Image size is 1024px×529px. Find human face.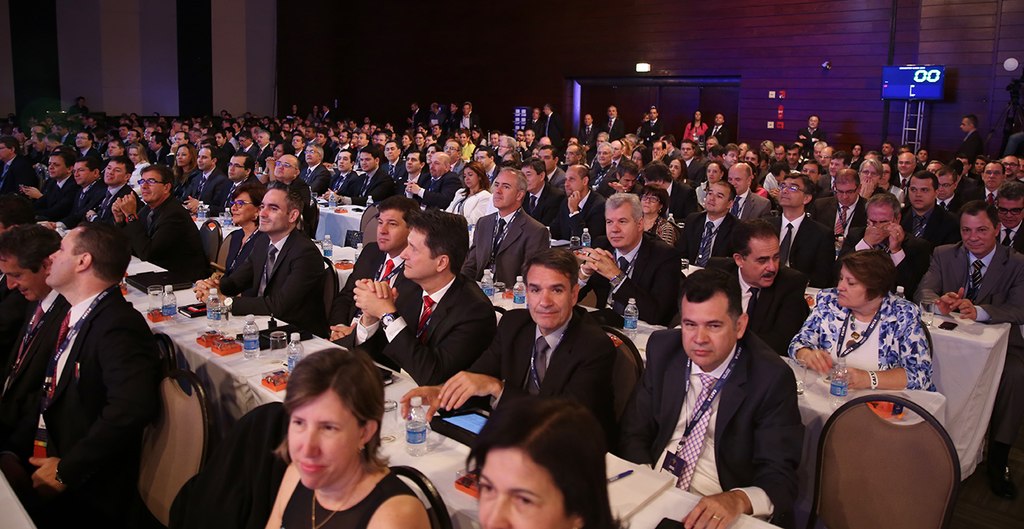
(x1=291, y1=393, x2=364, y2=487).
